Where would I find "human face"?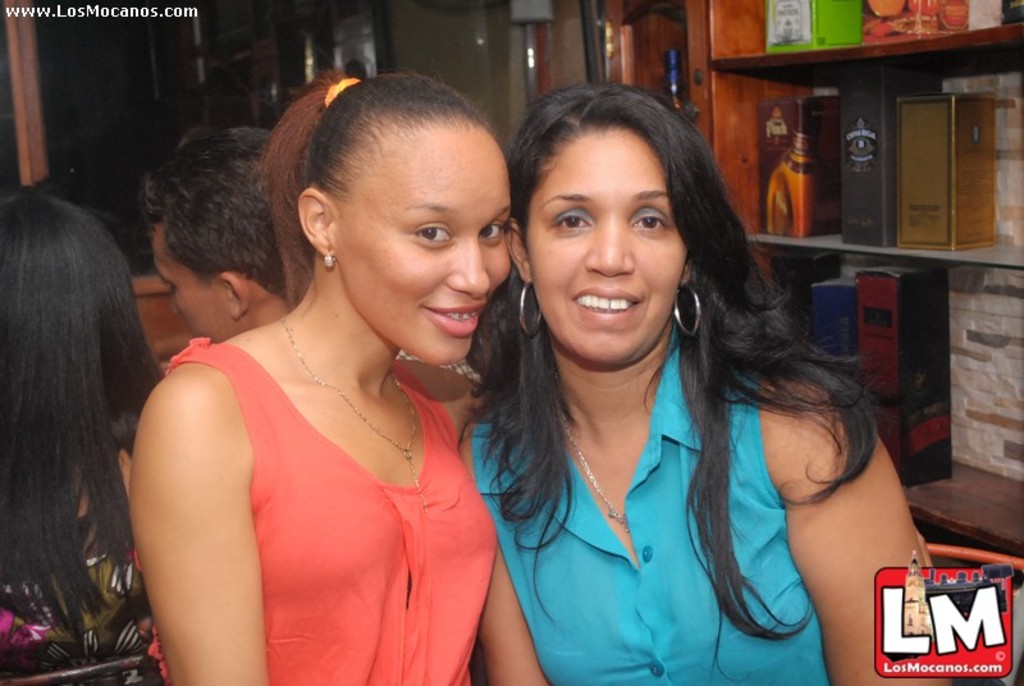
At [left=326, top=120, right=511, bottom=363].
